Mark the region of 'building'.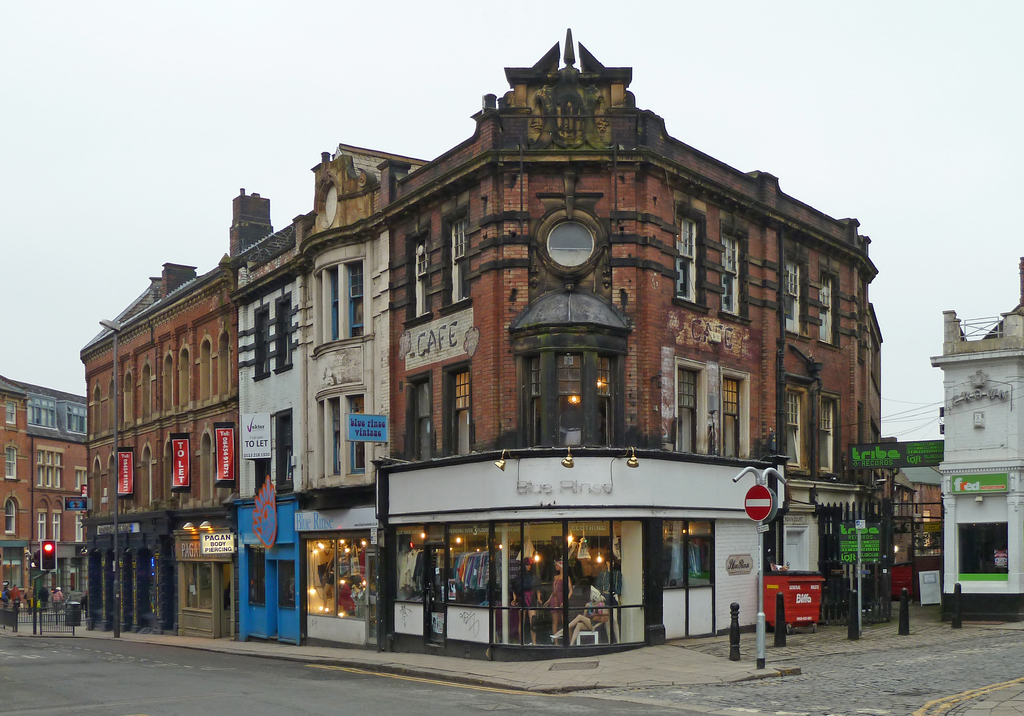
Region: 938 270 1023 639.
